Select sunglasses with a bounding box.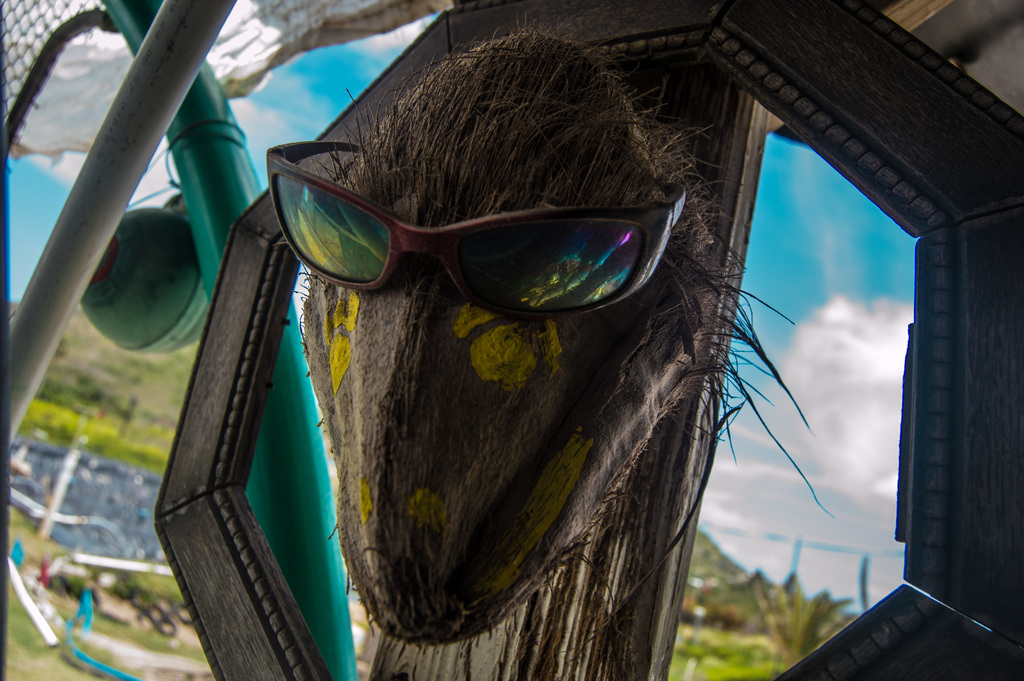
select_region(266, 141, 686, 311).
